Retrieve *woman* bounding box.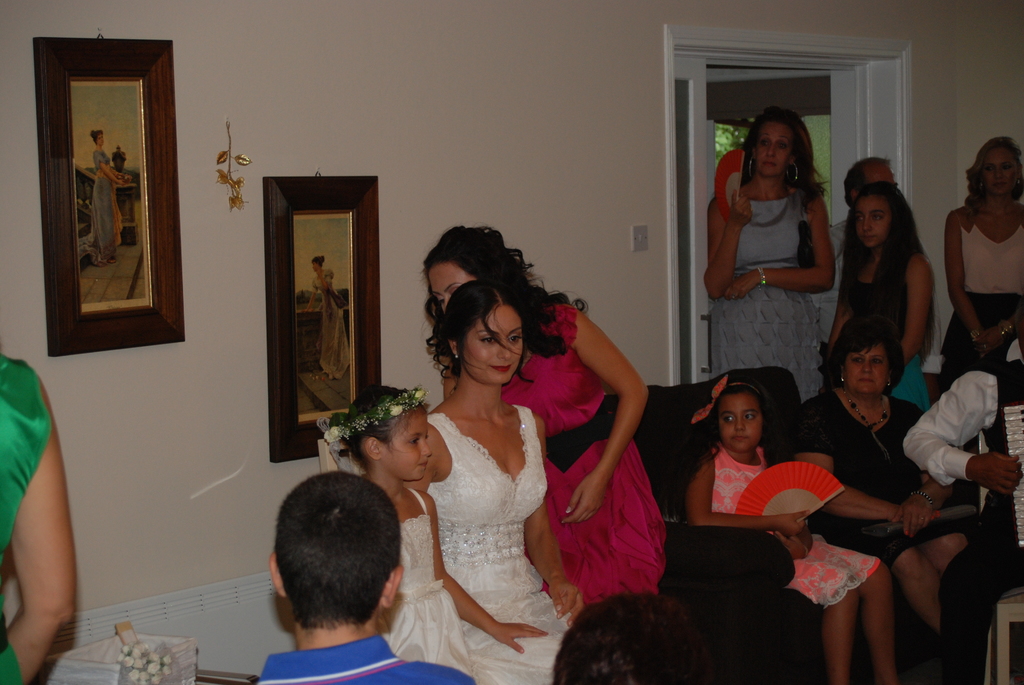
Bounding box: select_region(829, 176, 934, 405).
